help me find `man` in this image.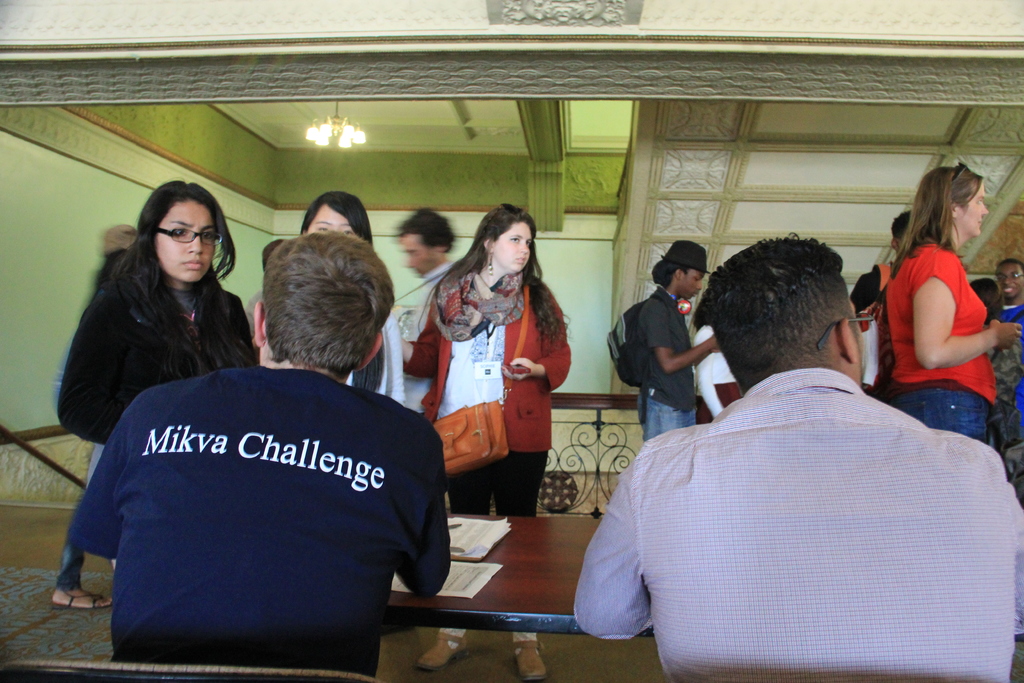
Found it: {"x1": 64, "y1": 236, "x2": 454, "y2": 682}.
